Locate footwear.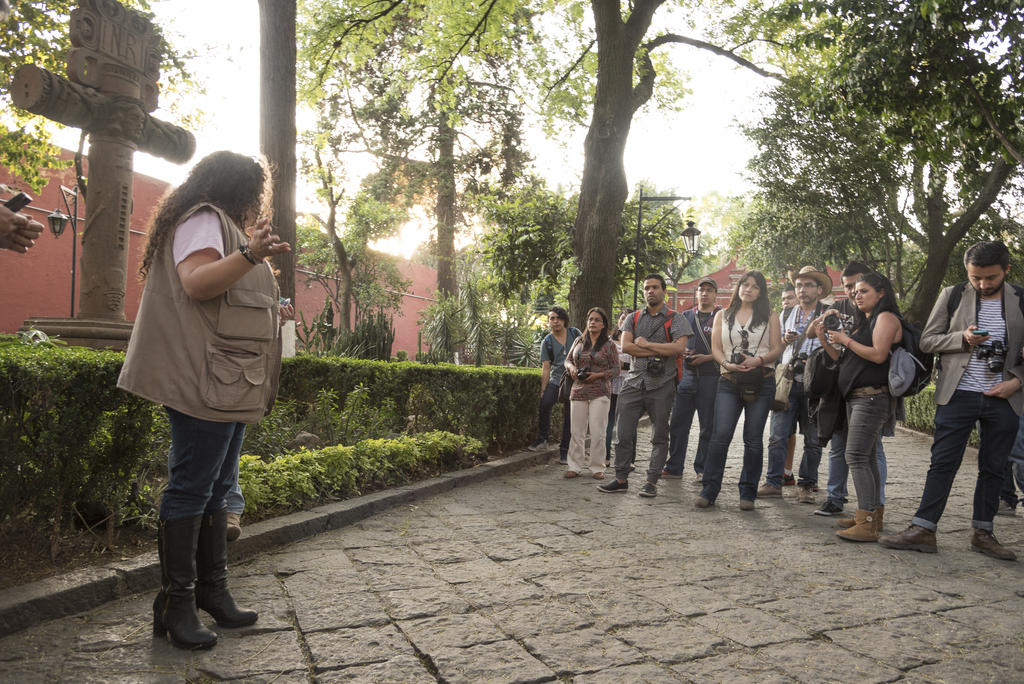
Bounding box: locate(749, 481, 785, 494).
